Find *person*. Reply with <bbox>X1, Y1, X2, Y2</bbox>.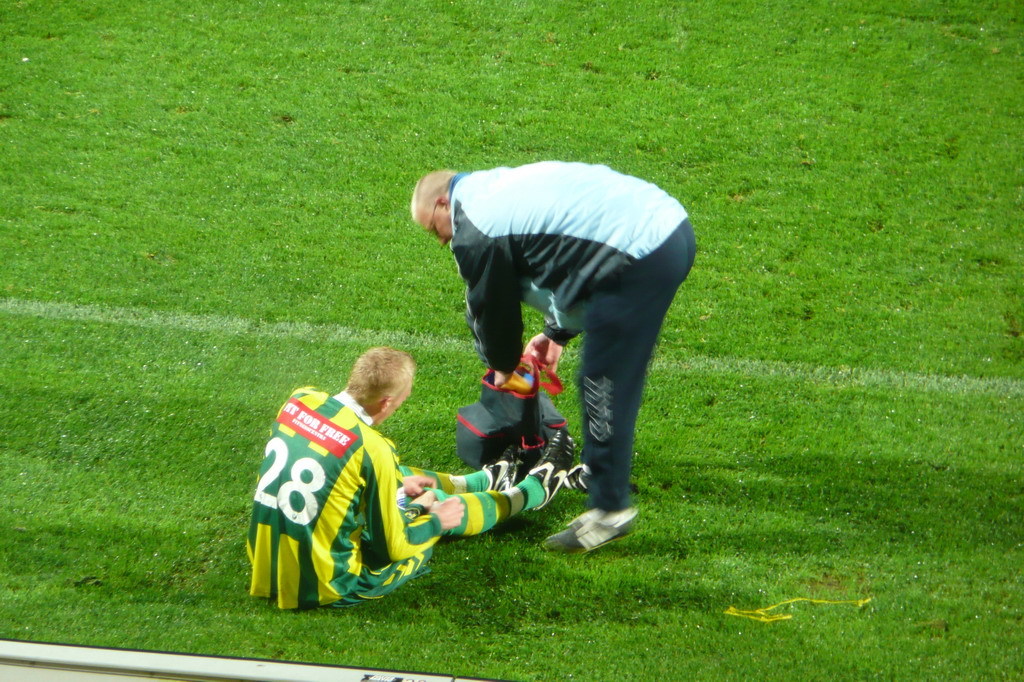
<bbox>403, 160, 700, 559</bbox>.
